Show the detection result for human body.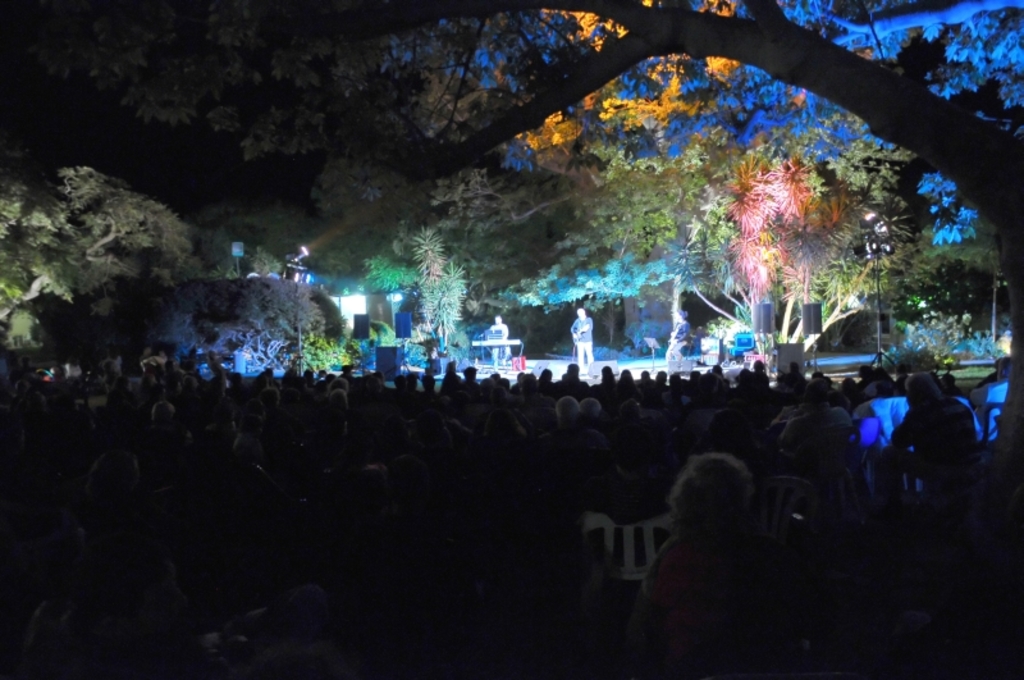
{"left": 488, "top": 323, "right": 516, "bottom": 371}.
